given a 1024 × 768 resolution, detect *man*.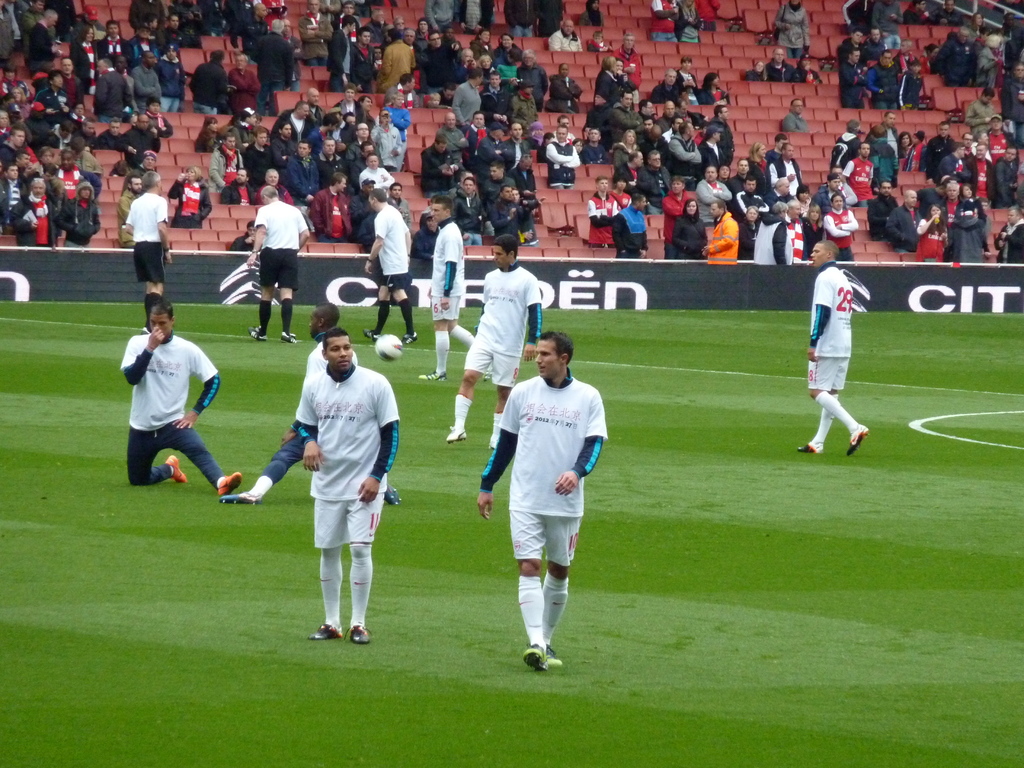
BBox(842, 47, 866, 109).
